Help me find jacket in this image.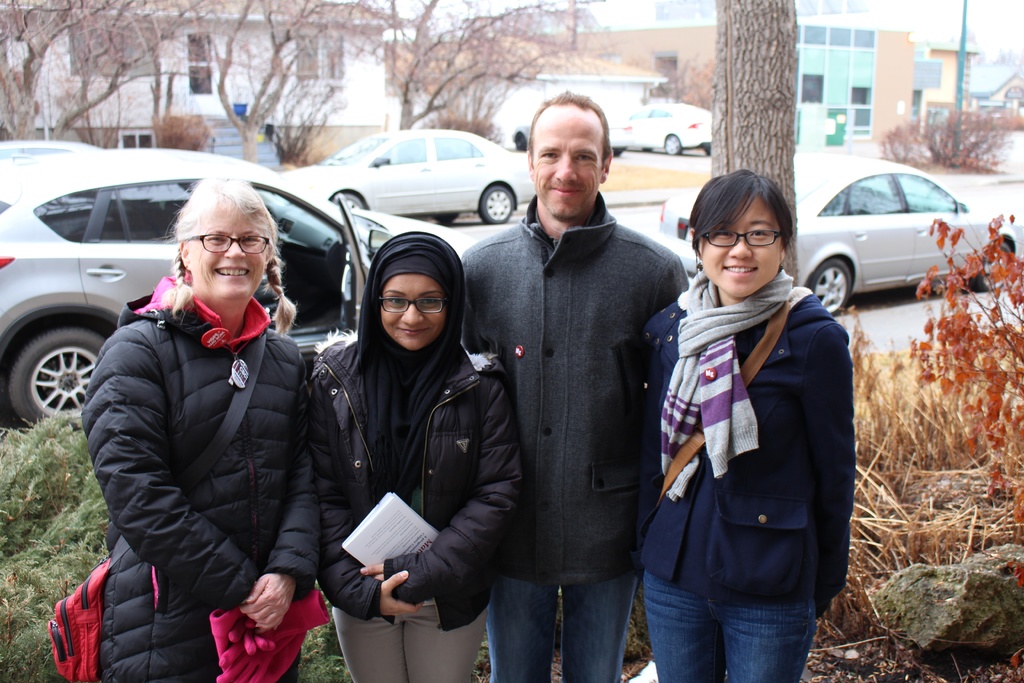
Found it: 86 215 309 639.
